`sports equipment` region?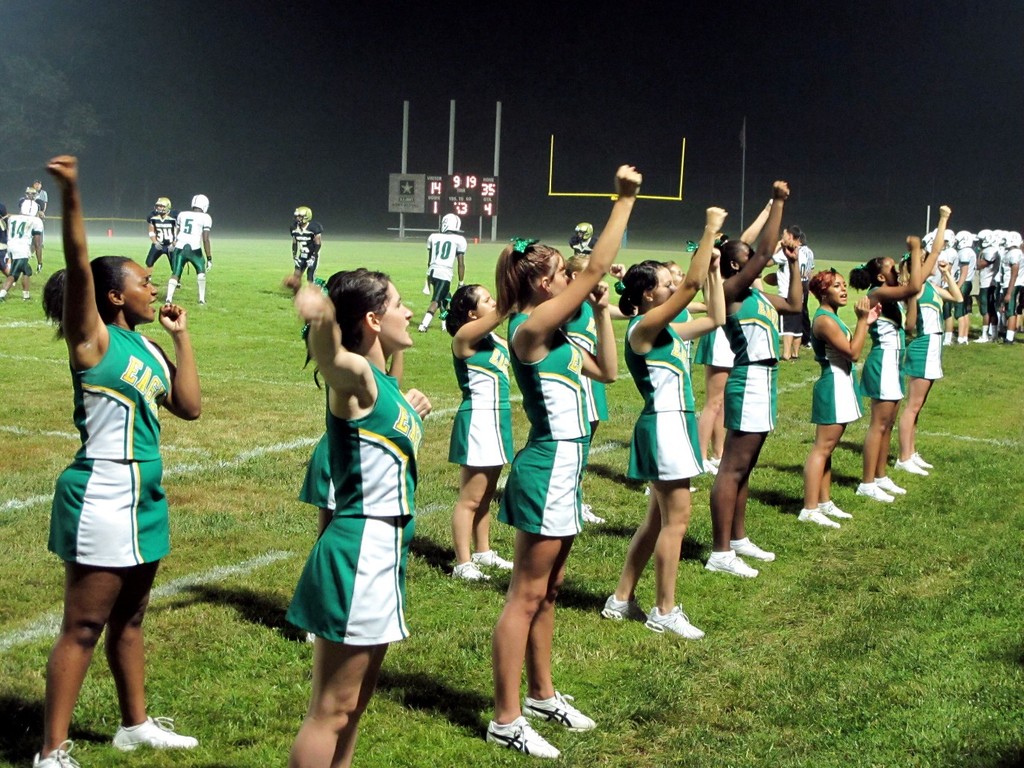
856, 483, 890, 500
